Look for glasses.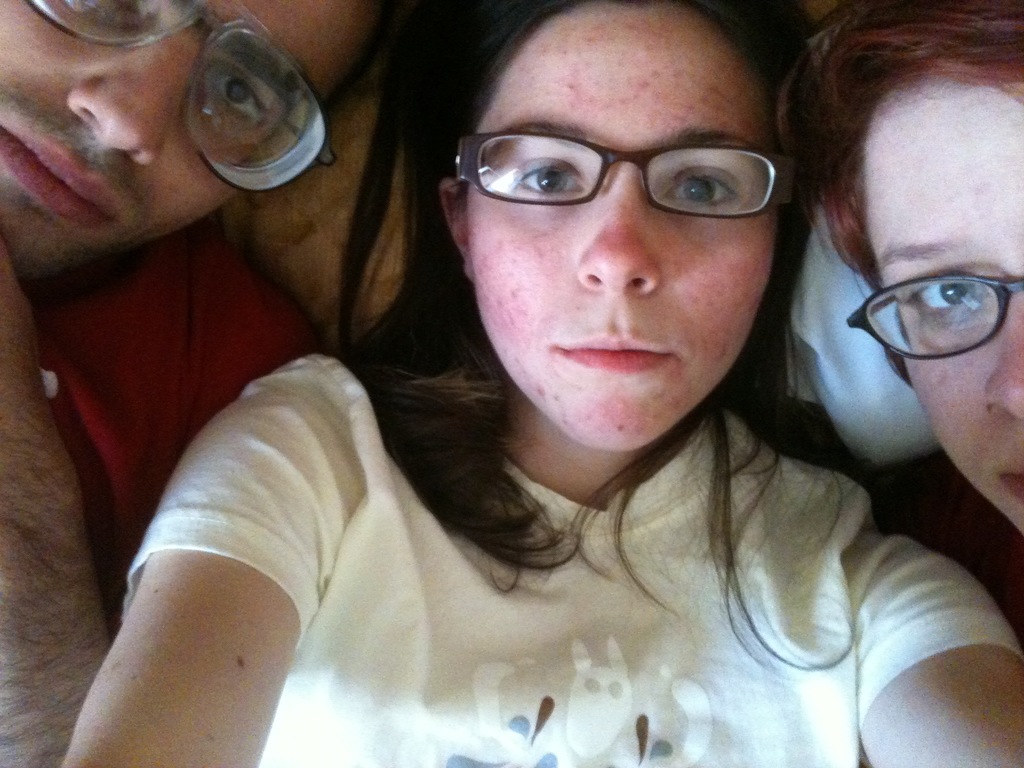
Found: 21, 0, 339, 189.
